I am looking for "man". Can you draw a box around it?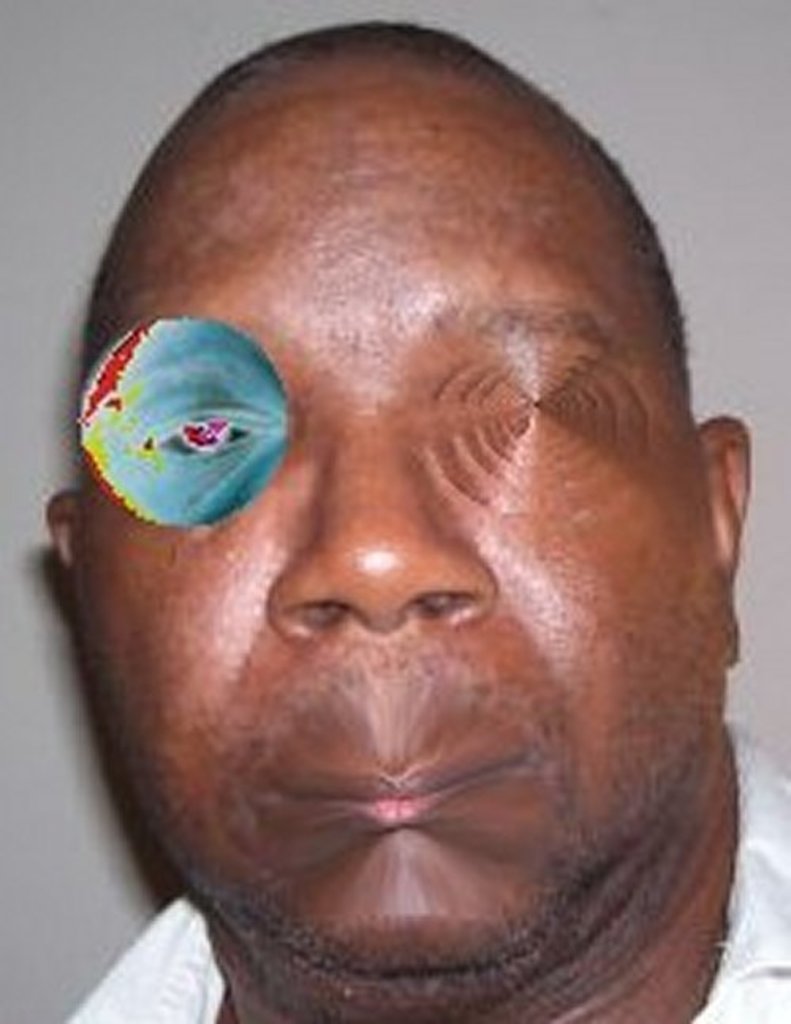
Sure, the bounding box is 0, 33, 790, 1022.
